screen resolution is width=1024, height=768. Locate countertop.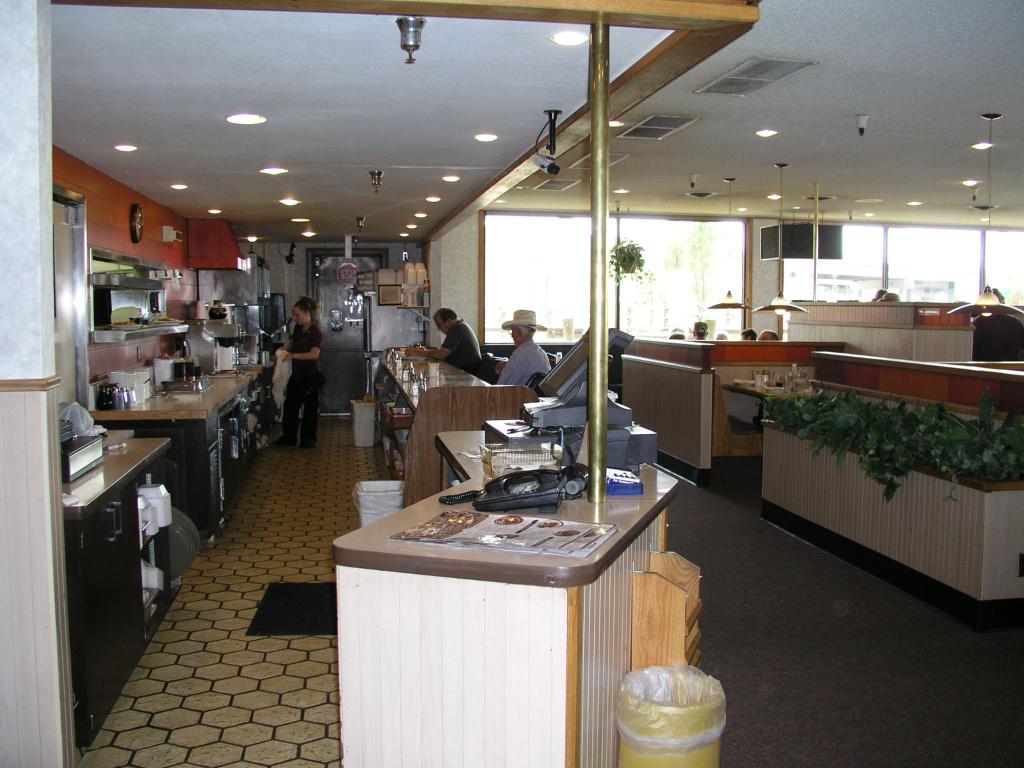
(left=380, top=355, right=494, bottom=415).
